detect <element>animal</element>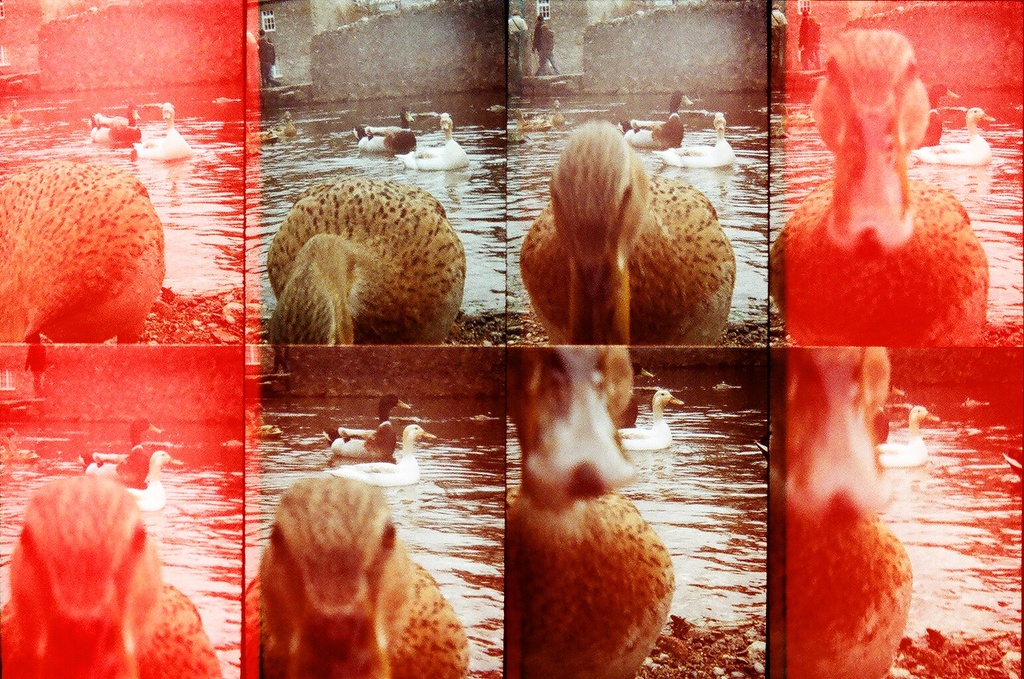
x1=6, y1=96, x2=23, y2=127
